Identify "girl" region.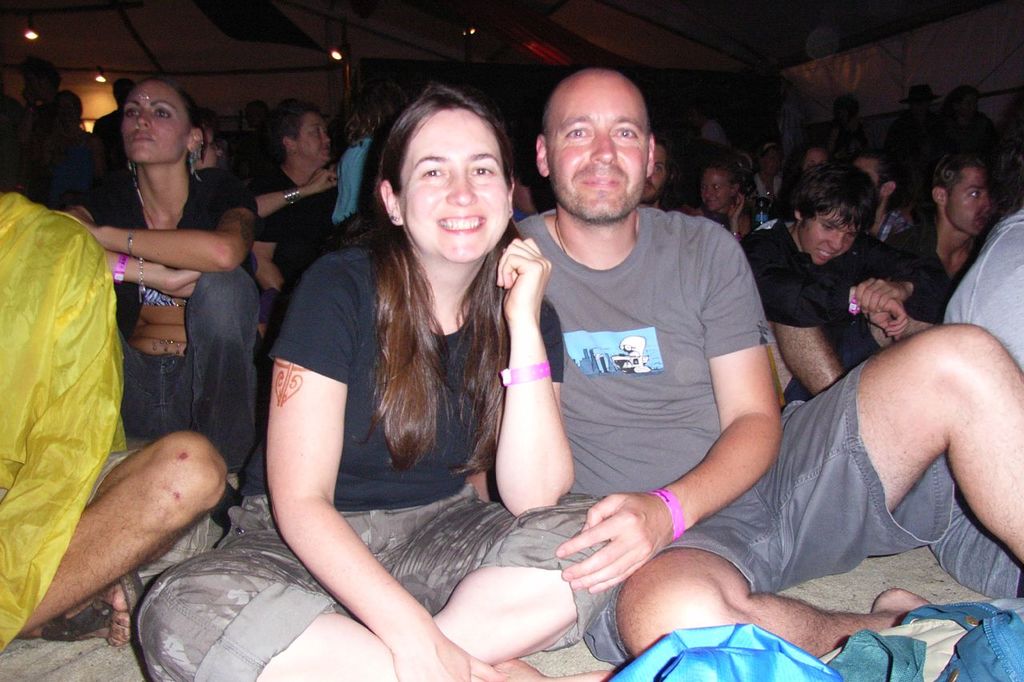
Region: (left=134, top=90, right=602, bottom=681).
